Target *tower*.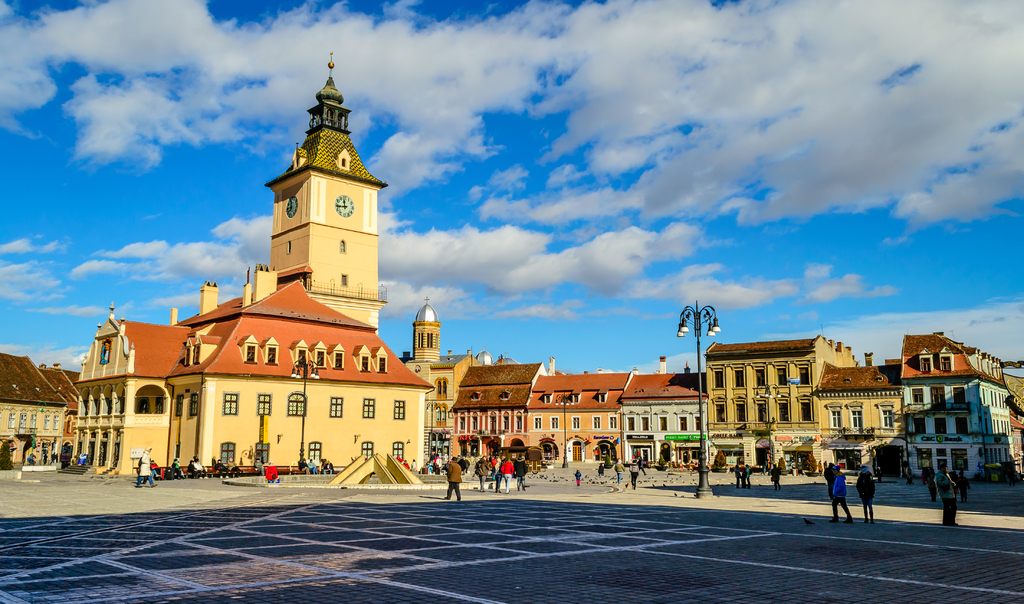
Target region: (x1=242, y1=76, x2=388, y2=316).
